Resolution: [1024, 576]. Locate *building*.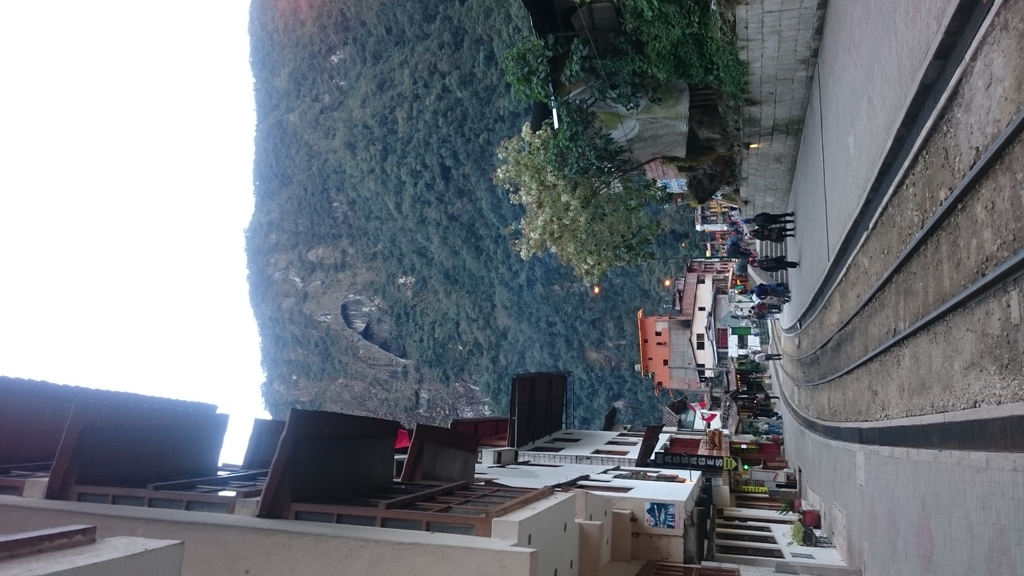
{"left": 0, "top": 369, "right": 859, "bottom": 575}.
